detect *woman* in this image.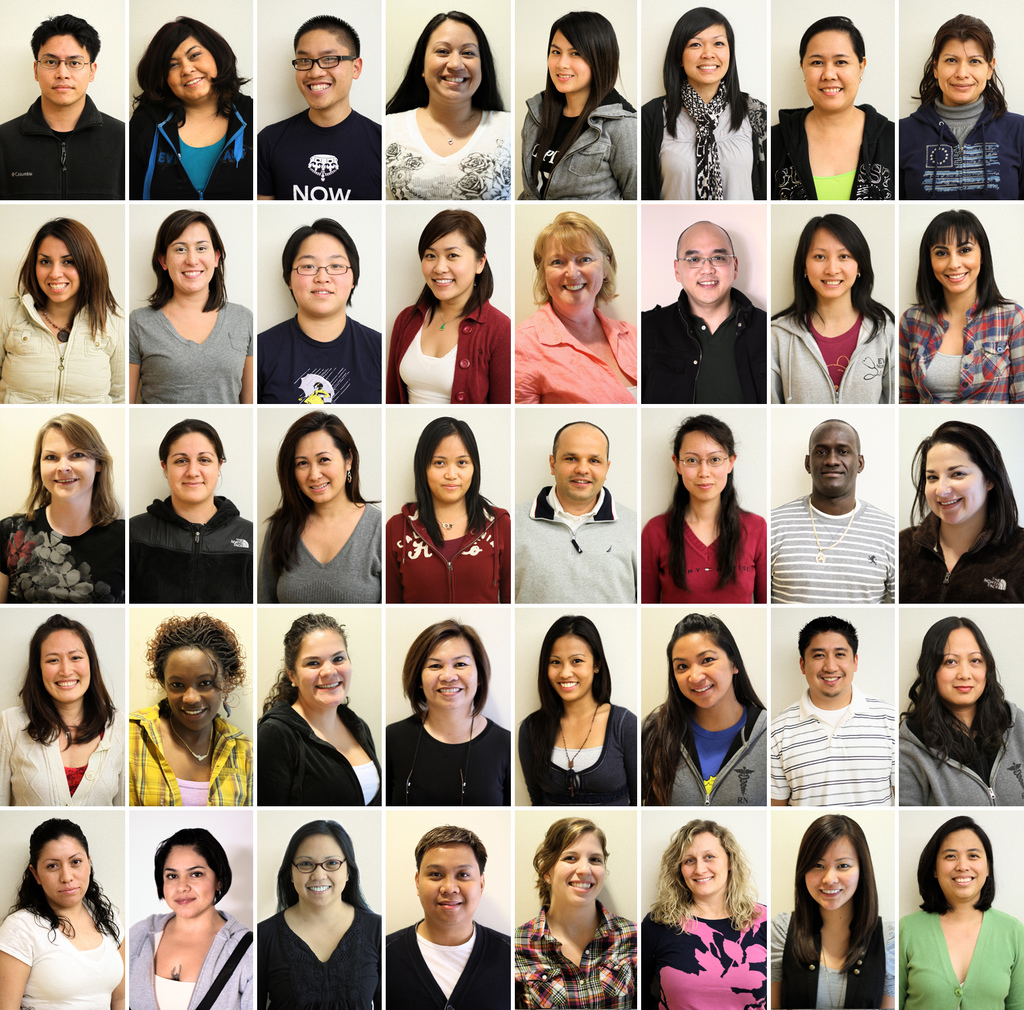
Detection: [639, 12, 767, 196].
